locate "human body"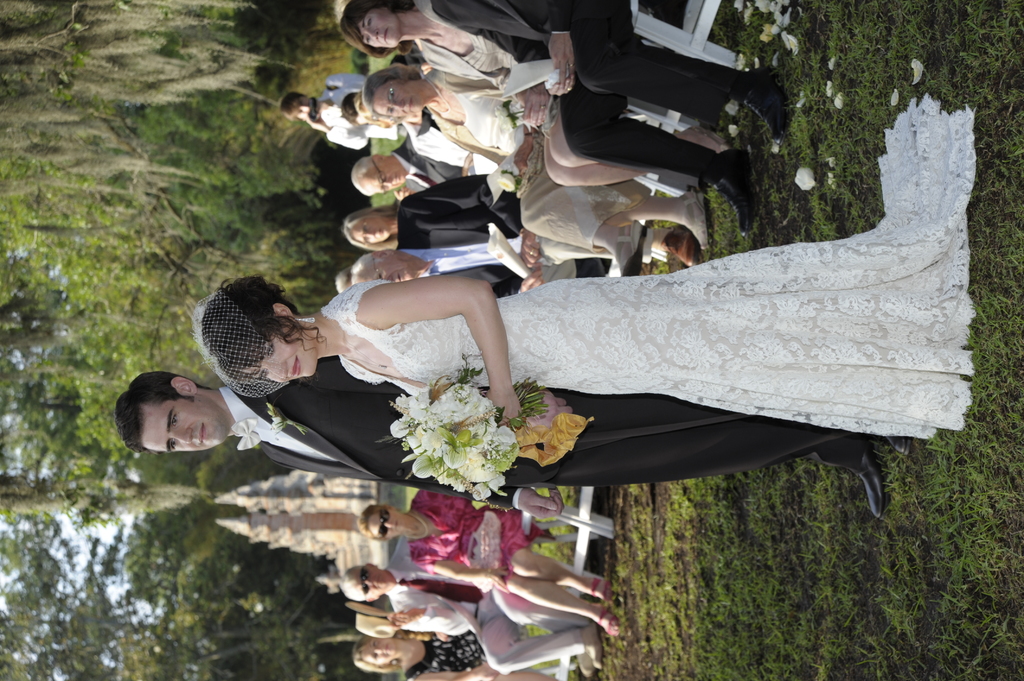
detection(337, 91, 981, 441)
